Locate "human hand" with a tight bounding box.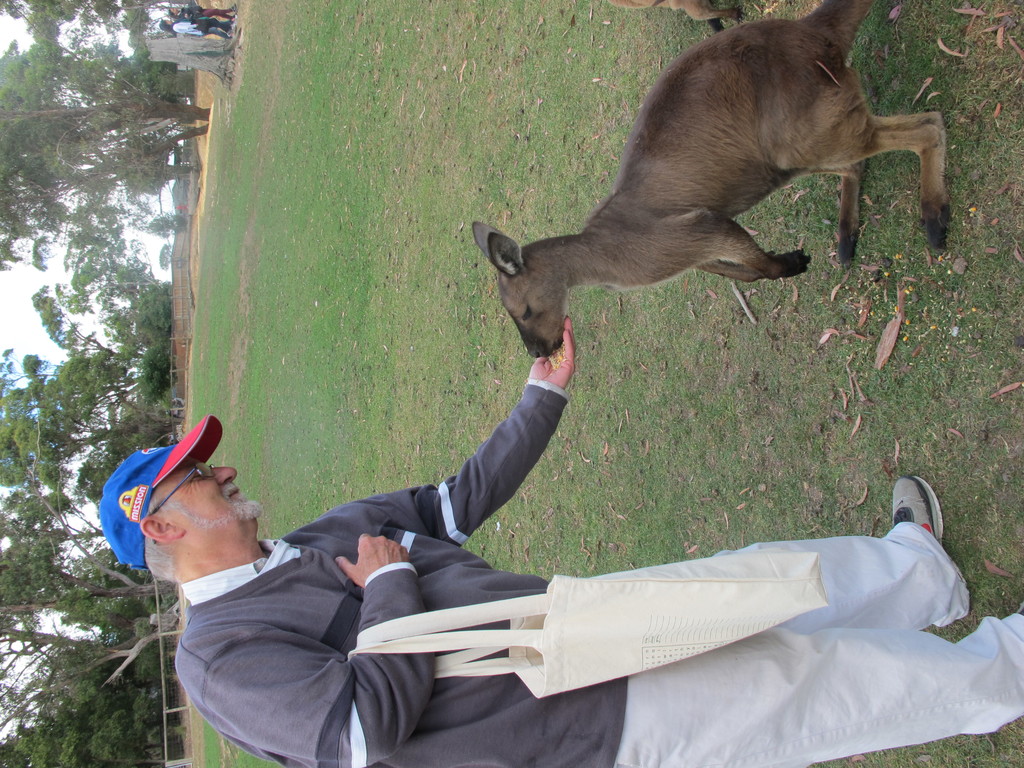
527,314,578,384.
